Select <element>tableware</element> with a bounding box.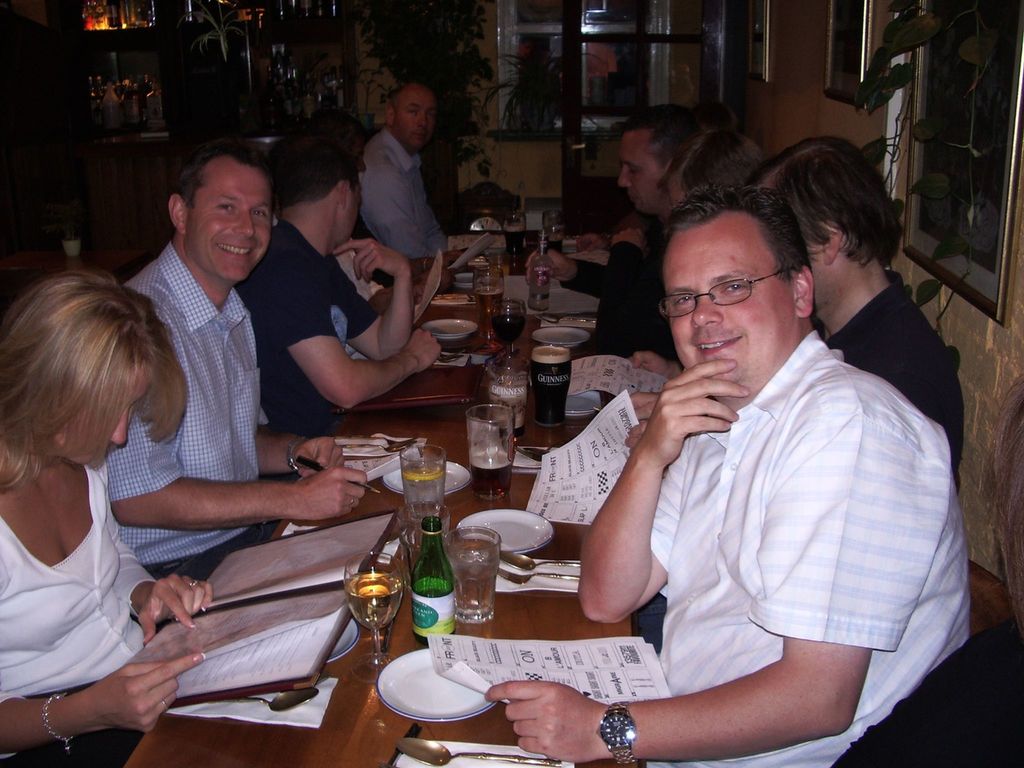
{"x1": 378, "y1": 646, "x2": 502, "y2": 724}.
